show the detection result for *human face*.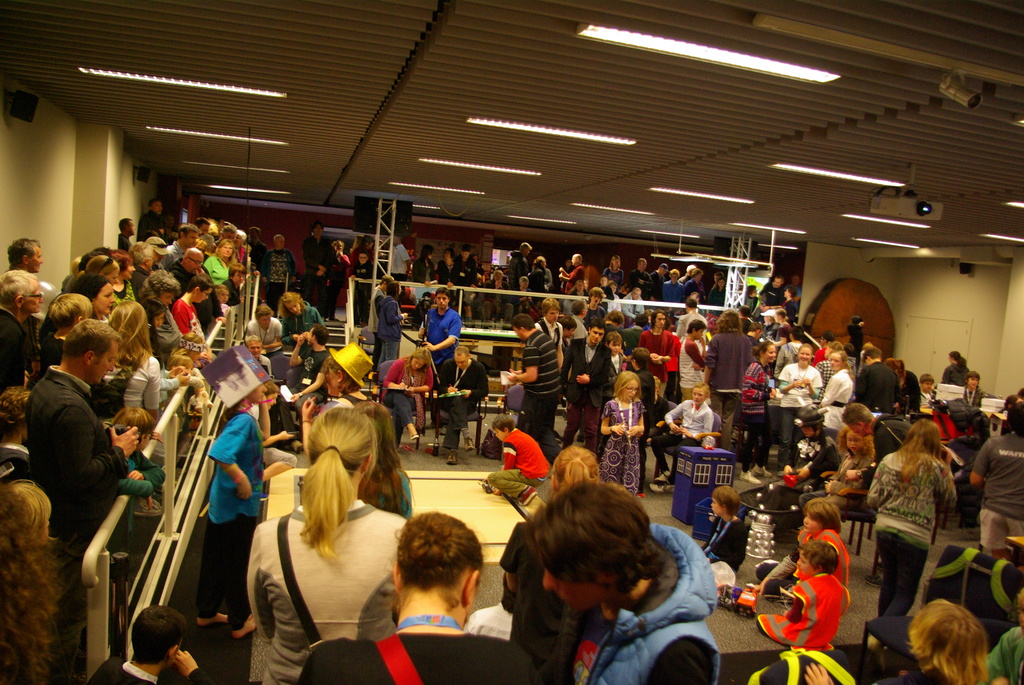
left=543, top=566, right=603, bottom=613.
